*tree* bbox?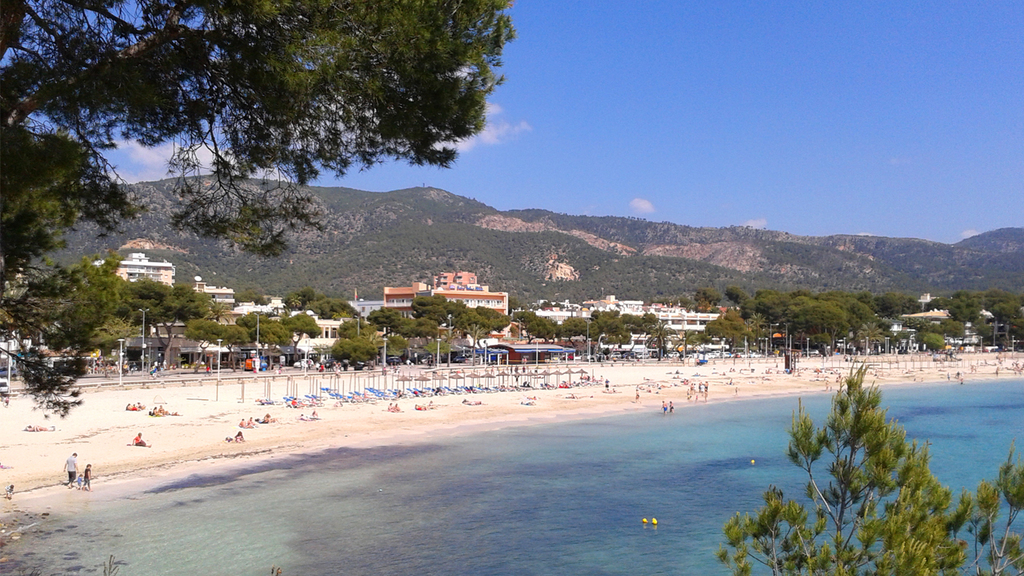
locate(564, 314, 606, 343)
